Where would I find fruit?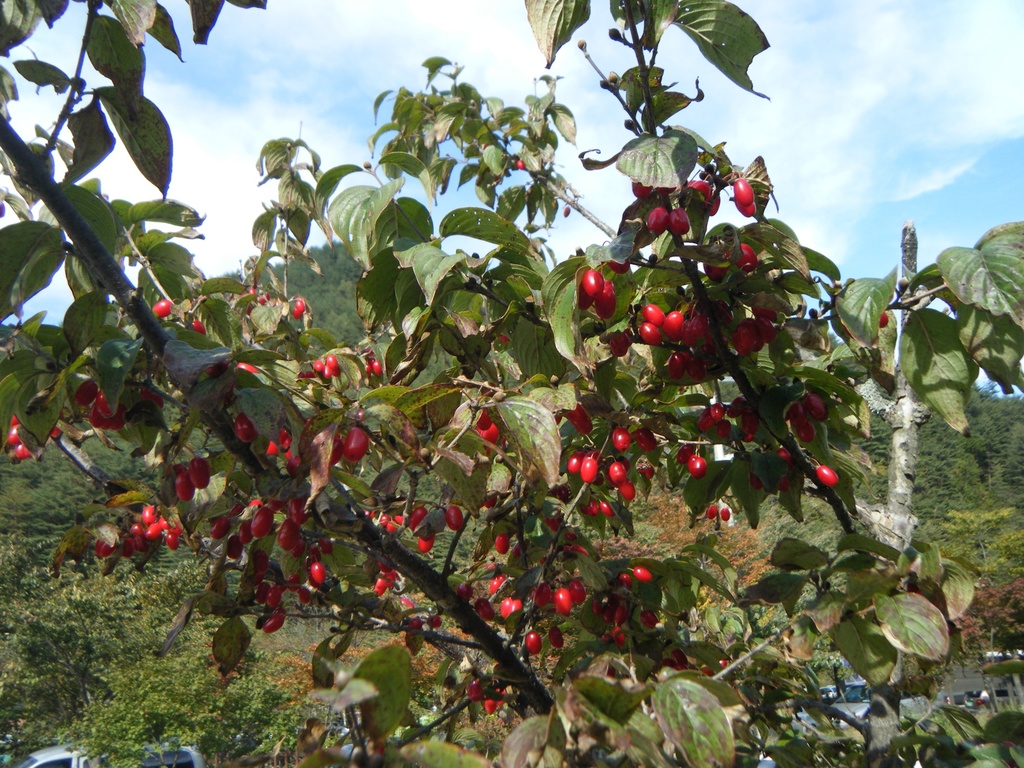
At region(291, 307, 301, 319).
